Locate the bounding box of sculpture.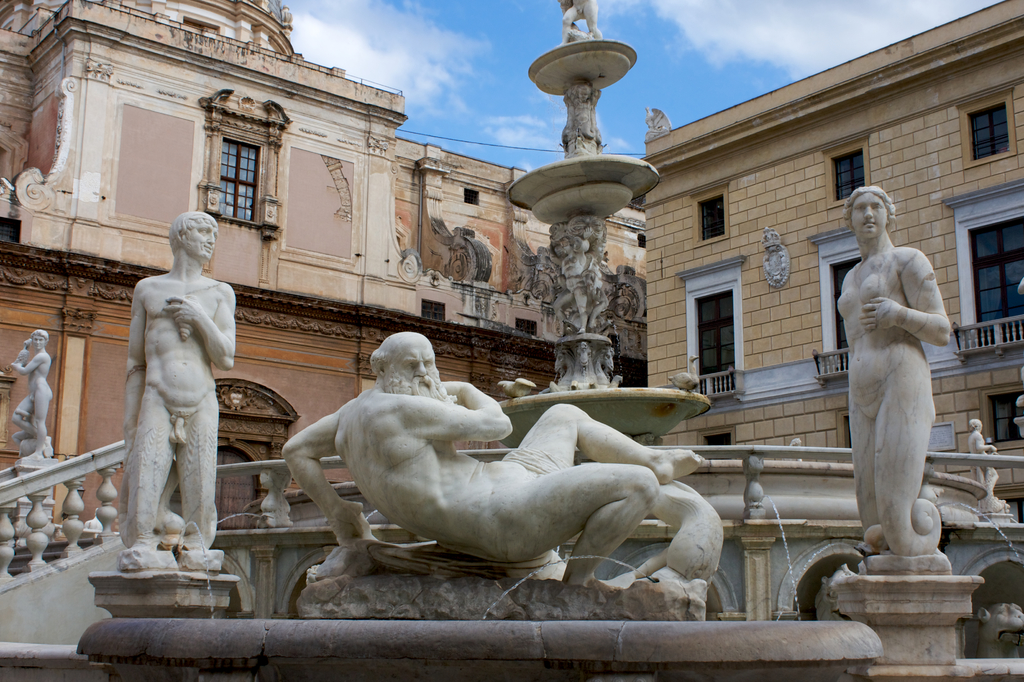
Bounding box: Rect(822, 186, 964, 553).
